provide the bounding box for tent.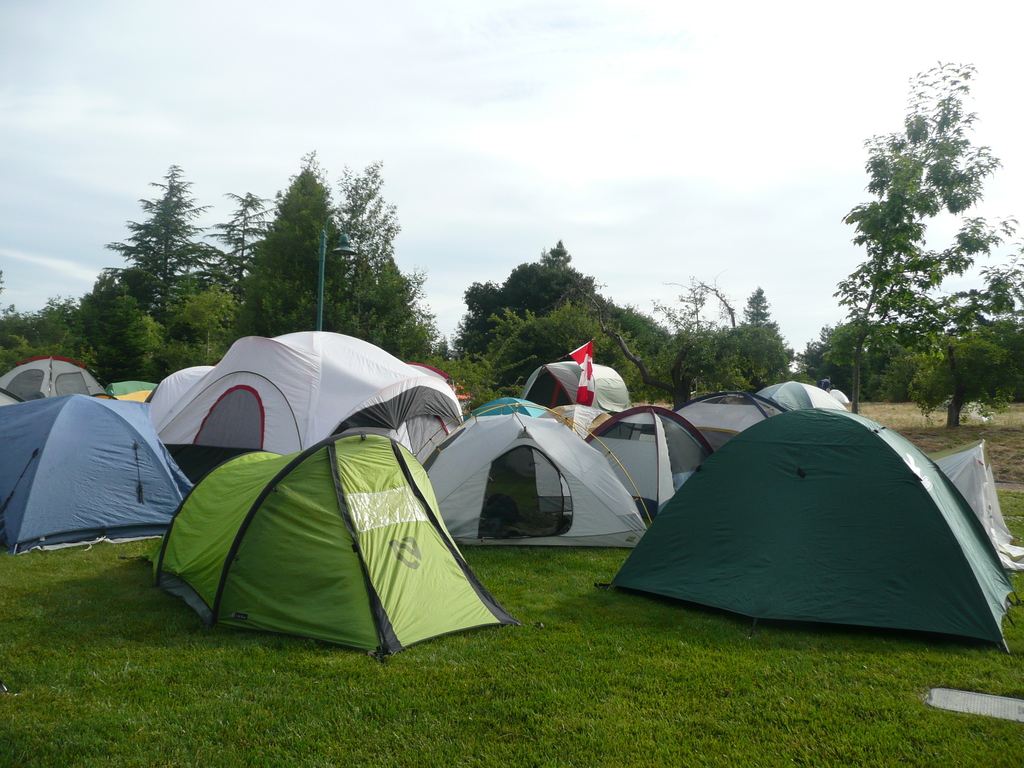
595 403 1021 656.
